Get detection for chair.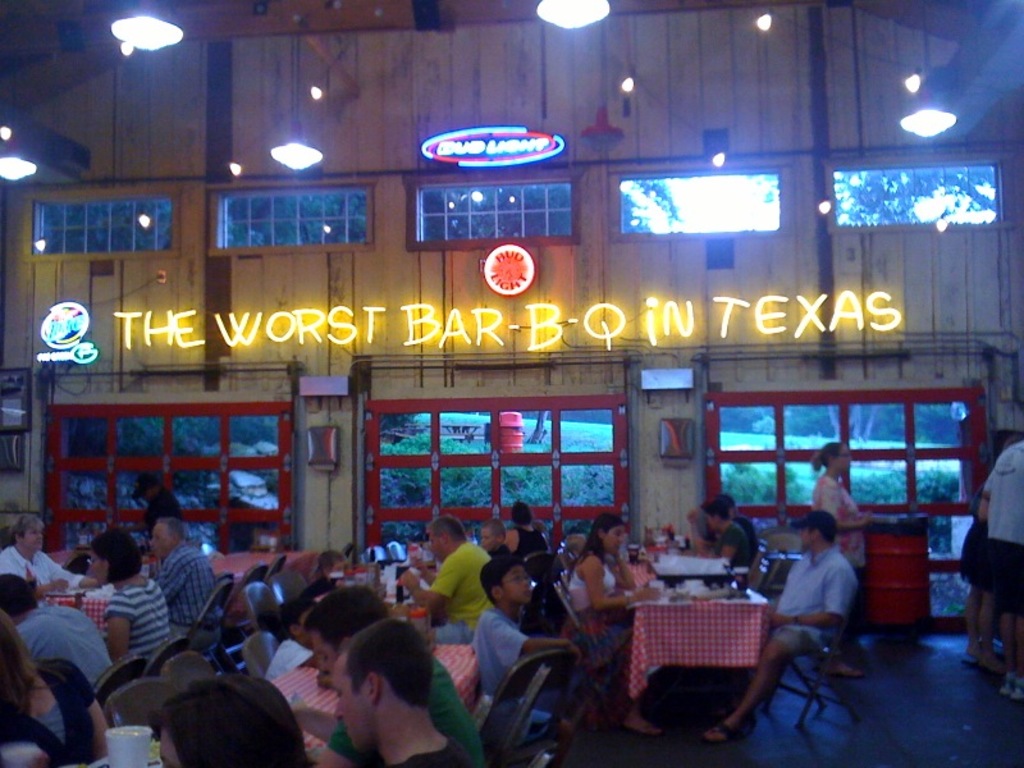
Detection: [146,635,189,677].
